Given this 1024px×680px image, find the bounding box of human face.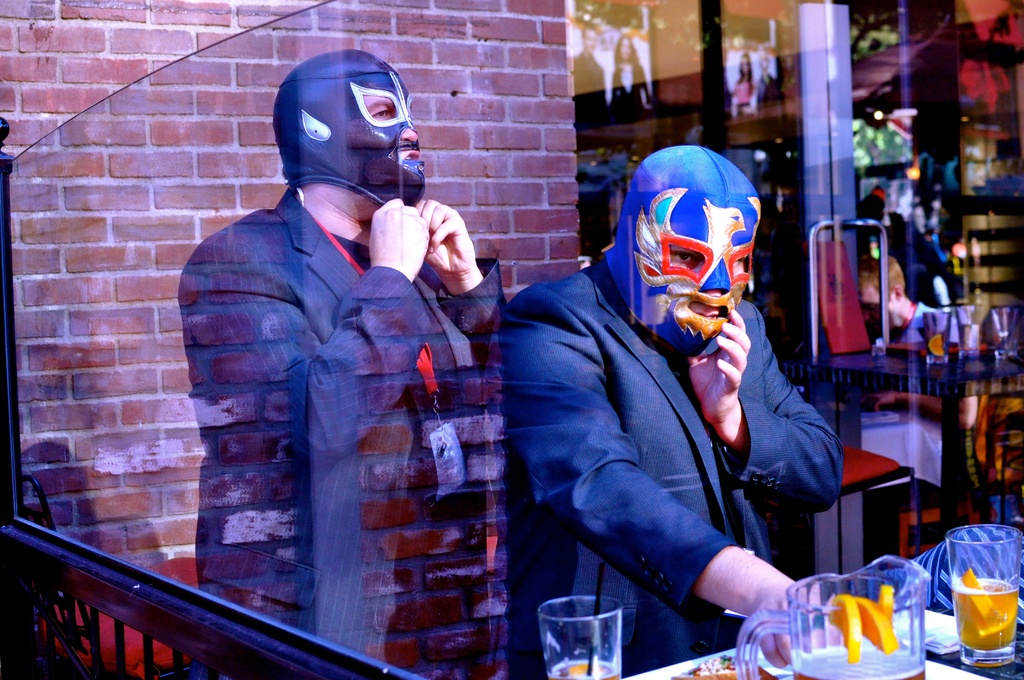
bbox=[858, 280, 897, 319].
